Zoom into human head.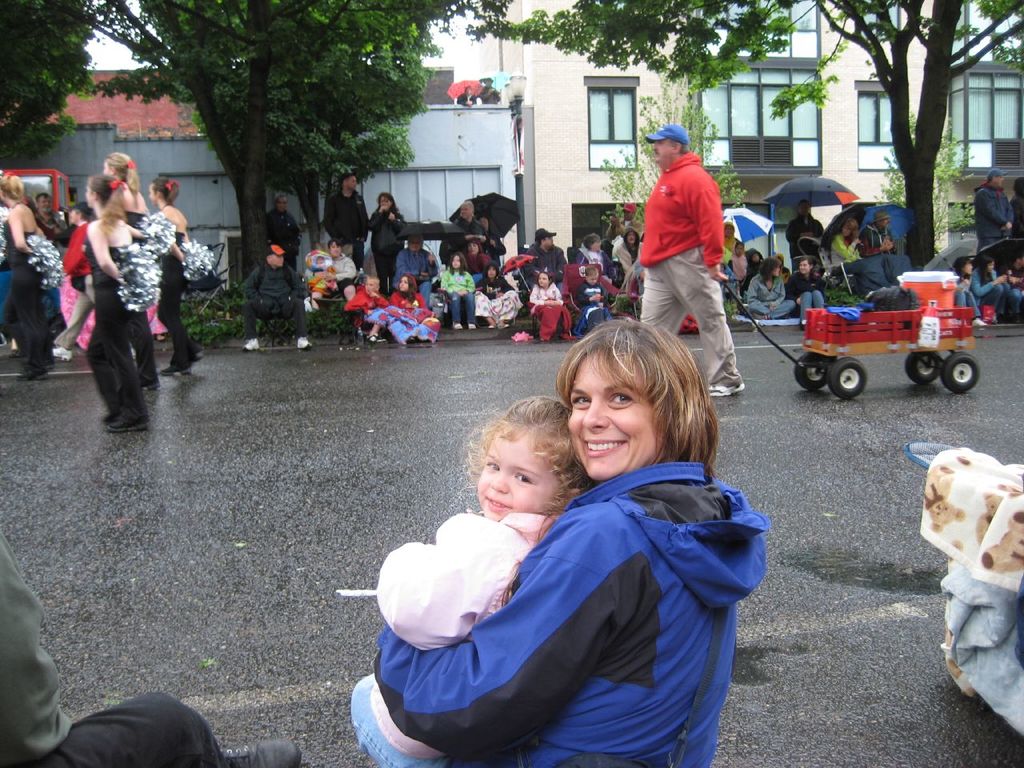
Zoom target: detection(365, 277, 377, 294).
